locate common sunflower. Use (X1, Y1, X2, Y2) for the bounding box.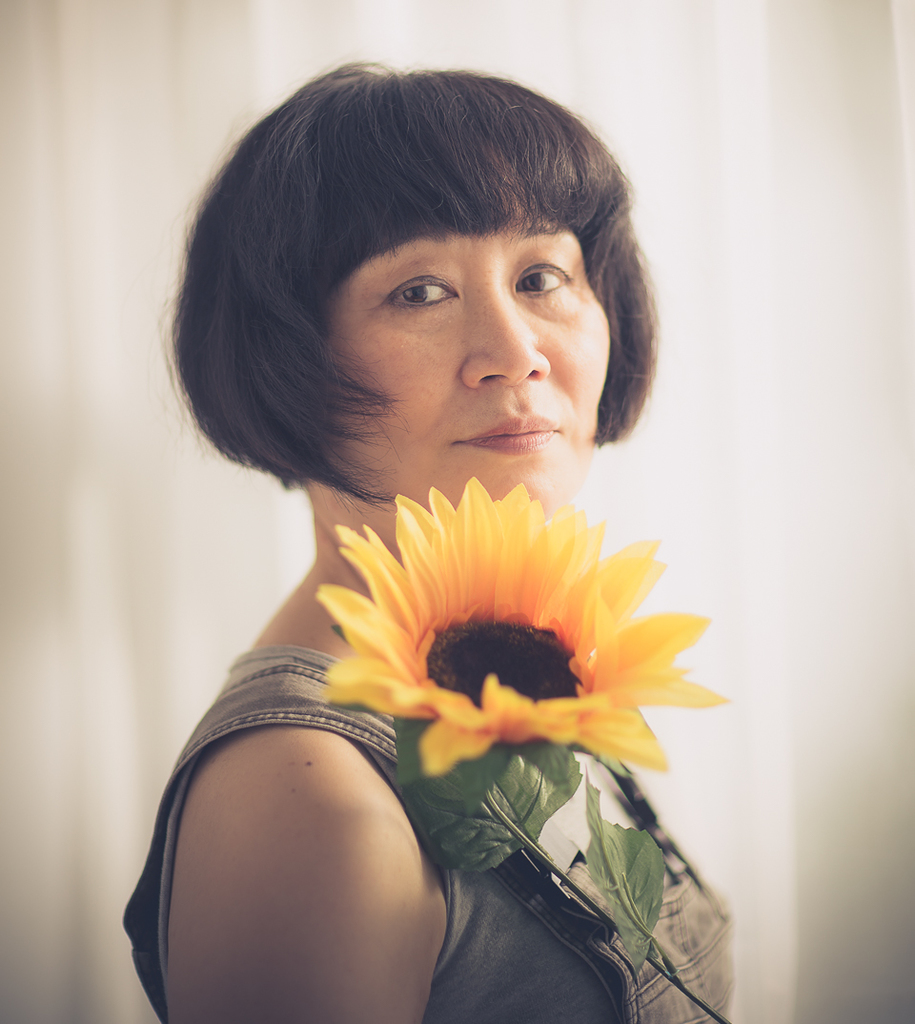
(299, 477, 716, 800).
